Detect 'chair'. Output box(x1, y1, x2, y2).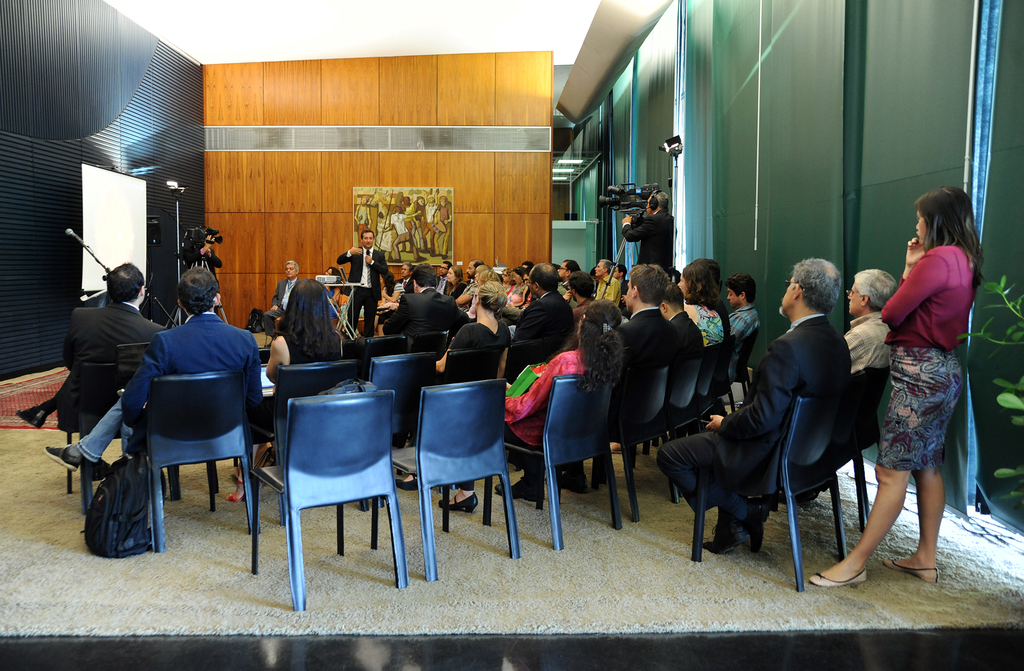
box(348, 330, 404, 372).
